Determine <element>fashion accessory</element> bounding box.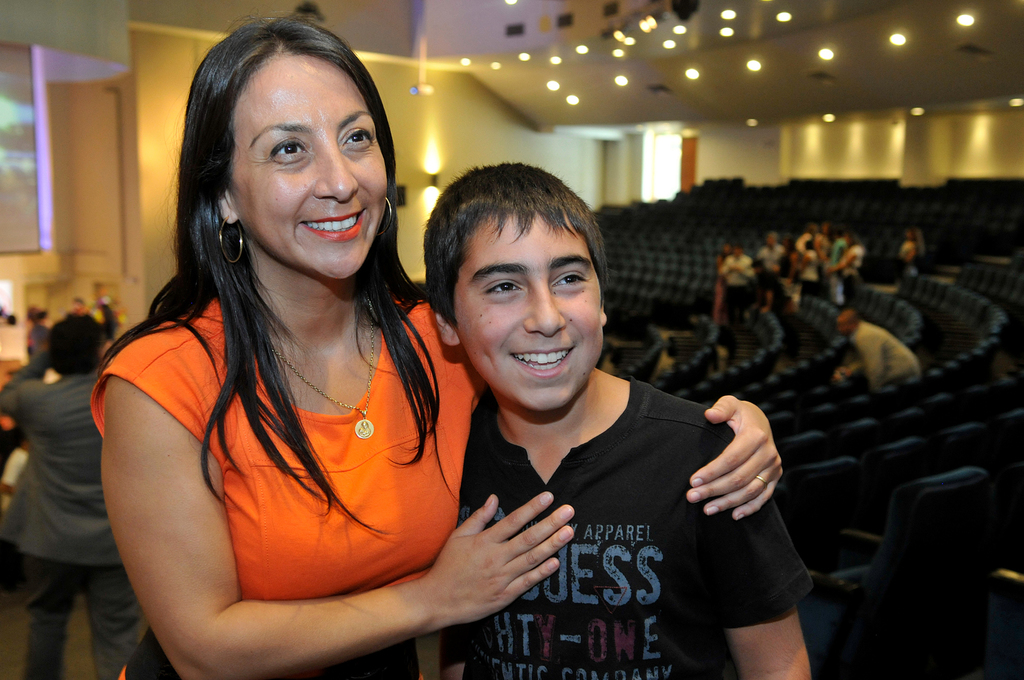
Determined: rect(221, 214, 246, 263).
